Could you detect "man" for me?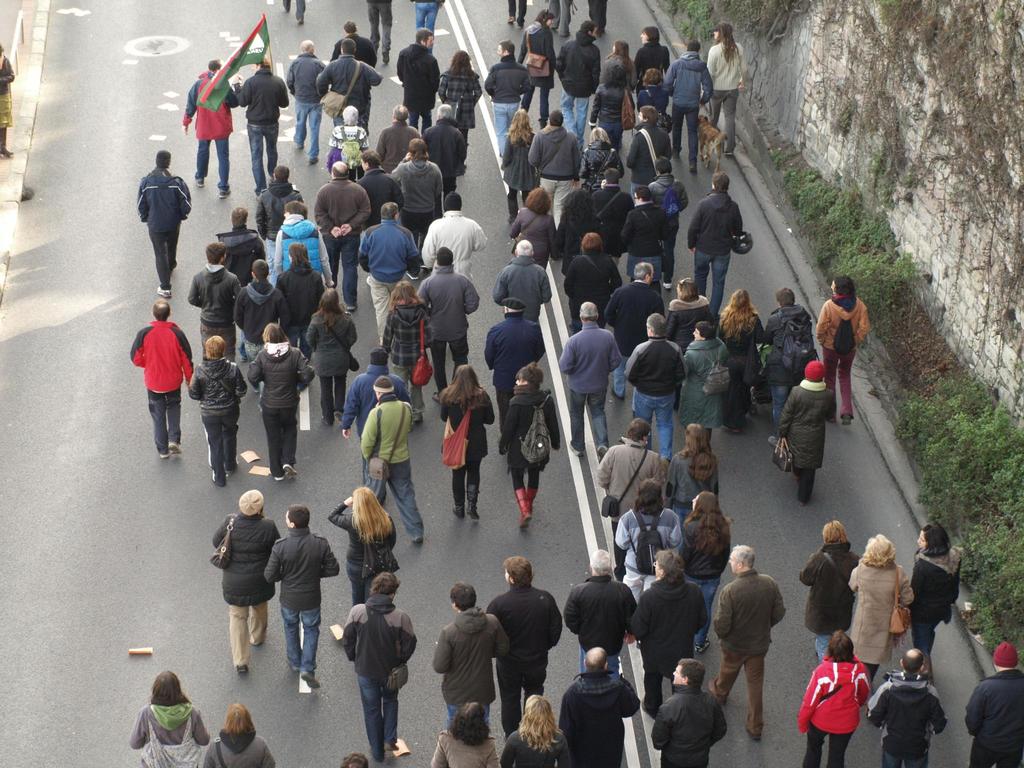
Detection result: box(213, 207, 270, 285).
